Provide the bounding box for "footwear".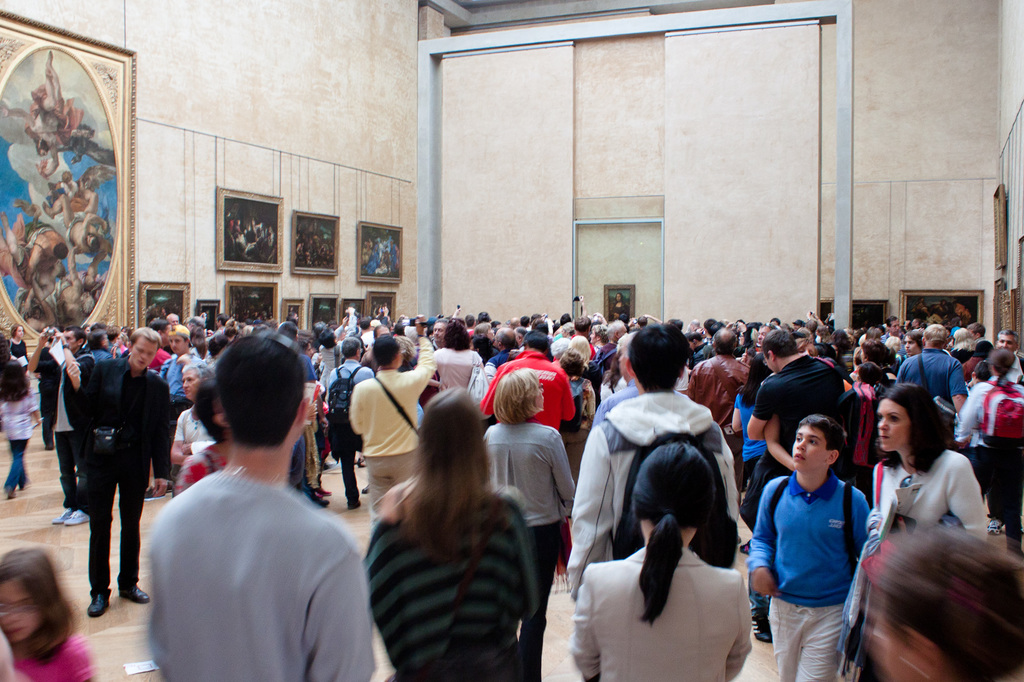
box=[752, 614, 771, 644].
